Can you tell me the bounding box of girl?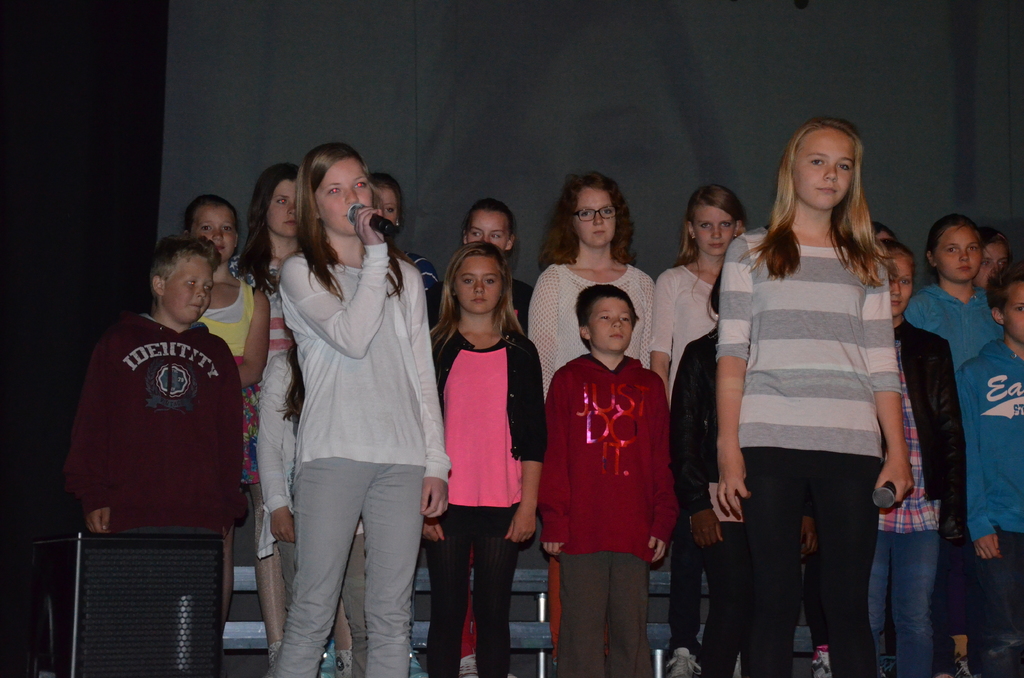
<region>231, 165, 303, 676</region>.
